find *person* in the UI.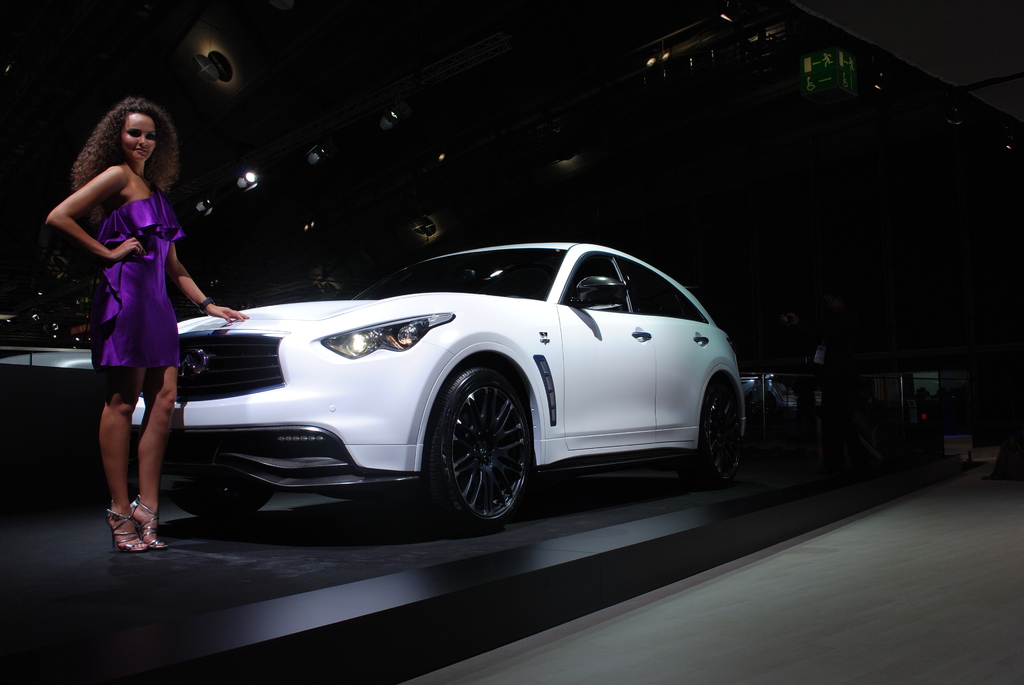
UI element at 60/65/207/565.
